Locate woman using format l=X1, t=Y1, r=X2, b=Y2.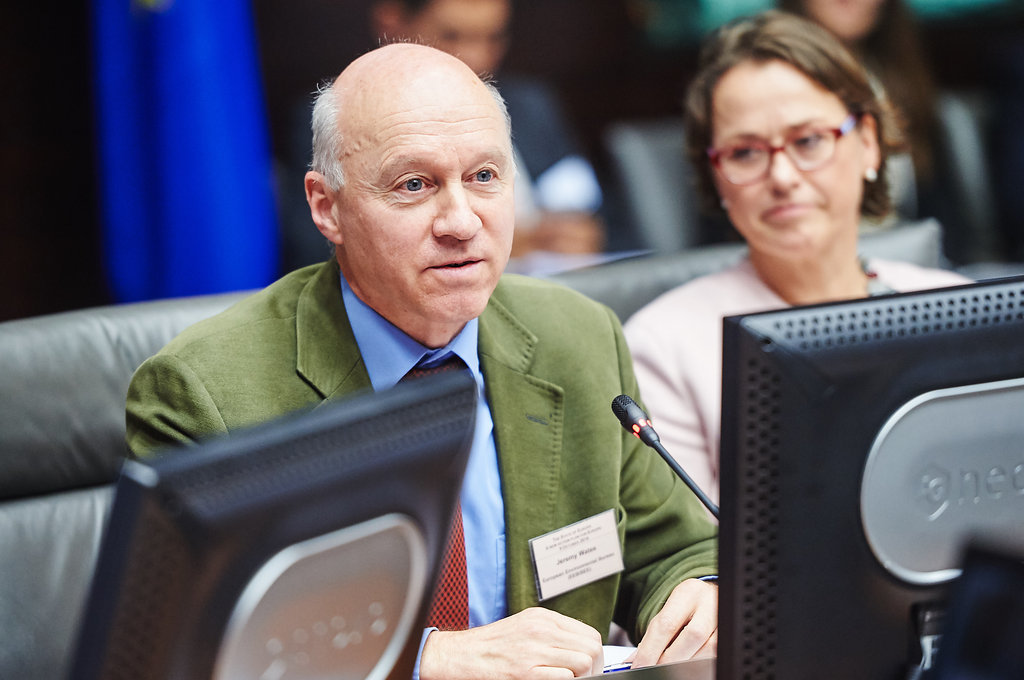
l=620, t=16, r=974, b=524.
